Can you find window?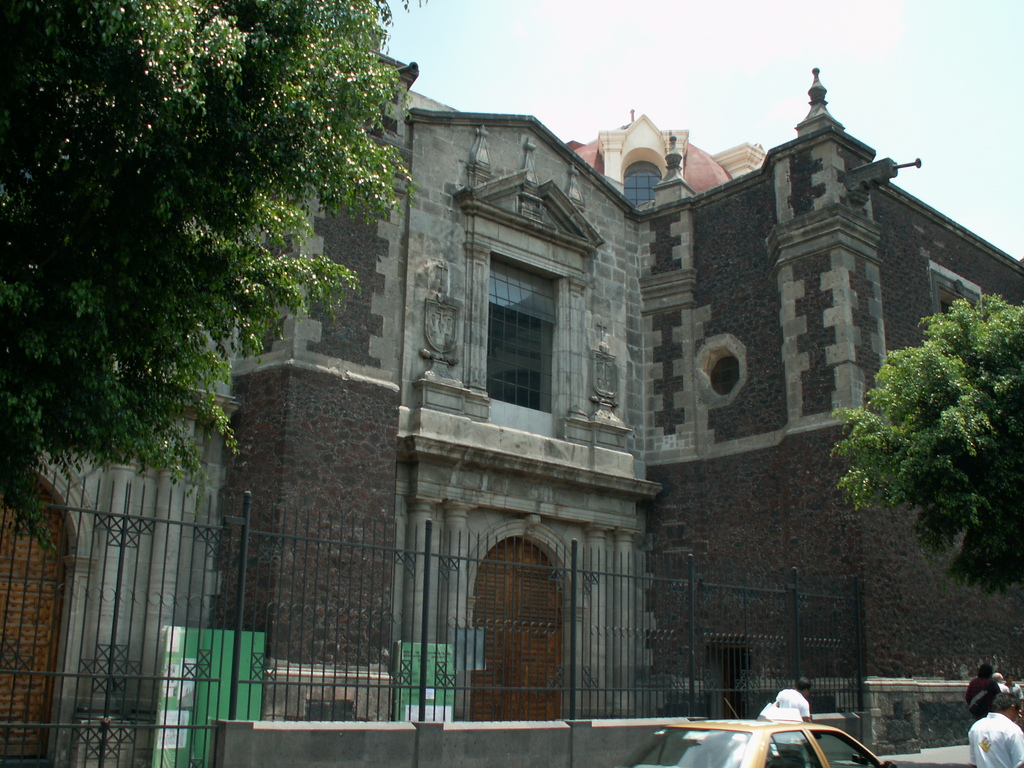
Yes, bounding box: <bbox>623, 161, 662, 209</bbox>.
